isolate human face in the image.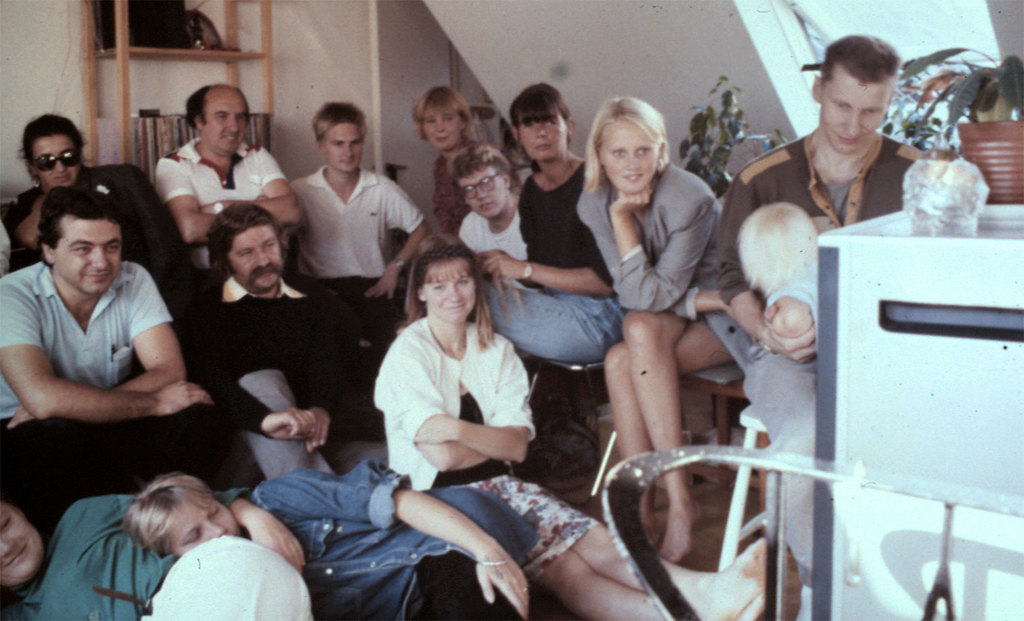
Isolated region: x1=53, y1=212, x2=121, y2=294.
